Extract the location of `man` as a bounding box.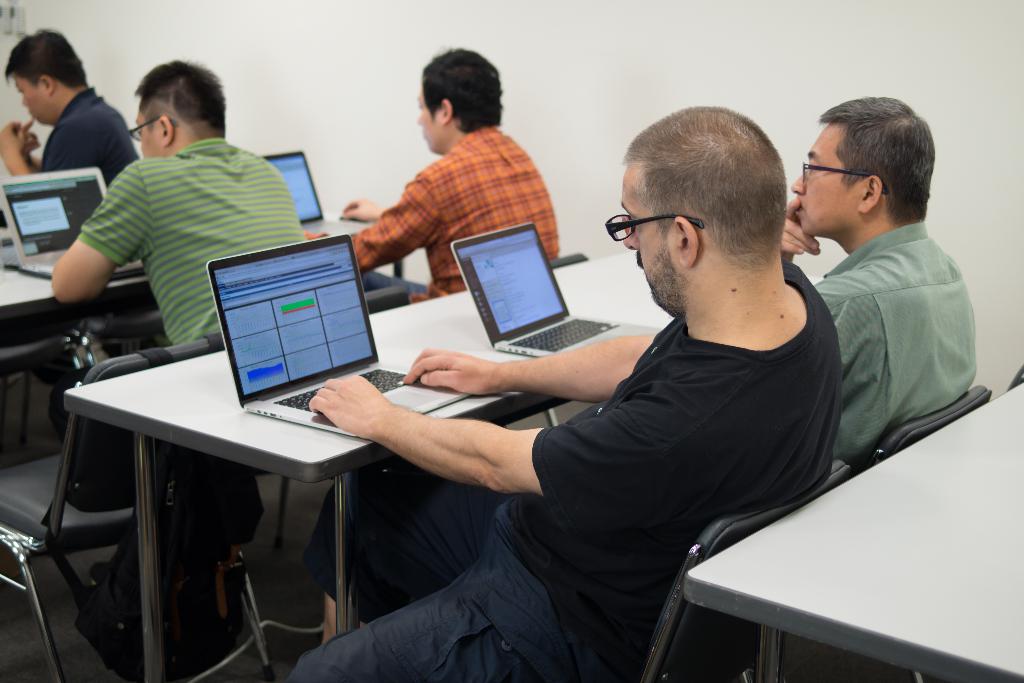
box(779, 89, 975, 472).
